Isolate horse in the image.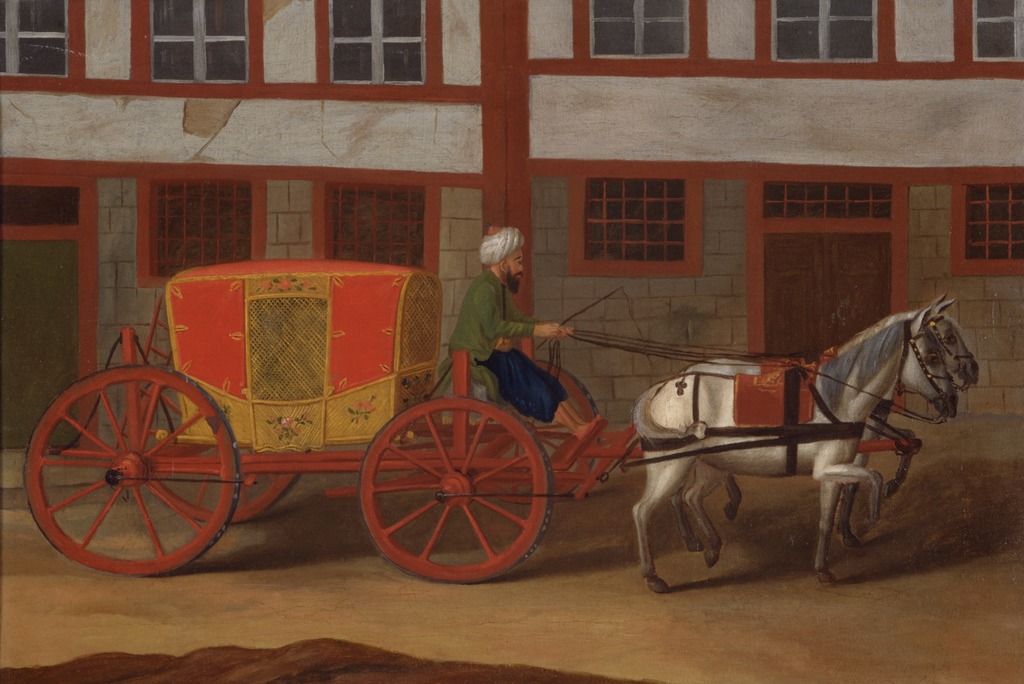
Isolated region: pyautogui.locateOnScreen(675, 291, 984, 552).
